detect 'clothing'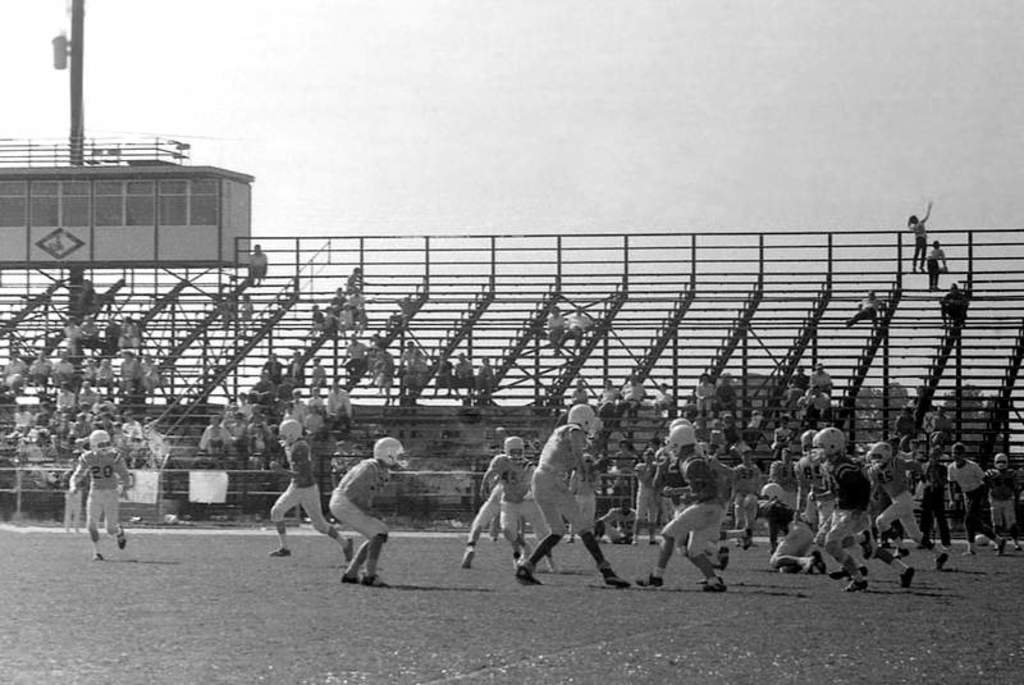
BBox(285, 359, 303, 385)
